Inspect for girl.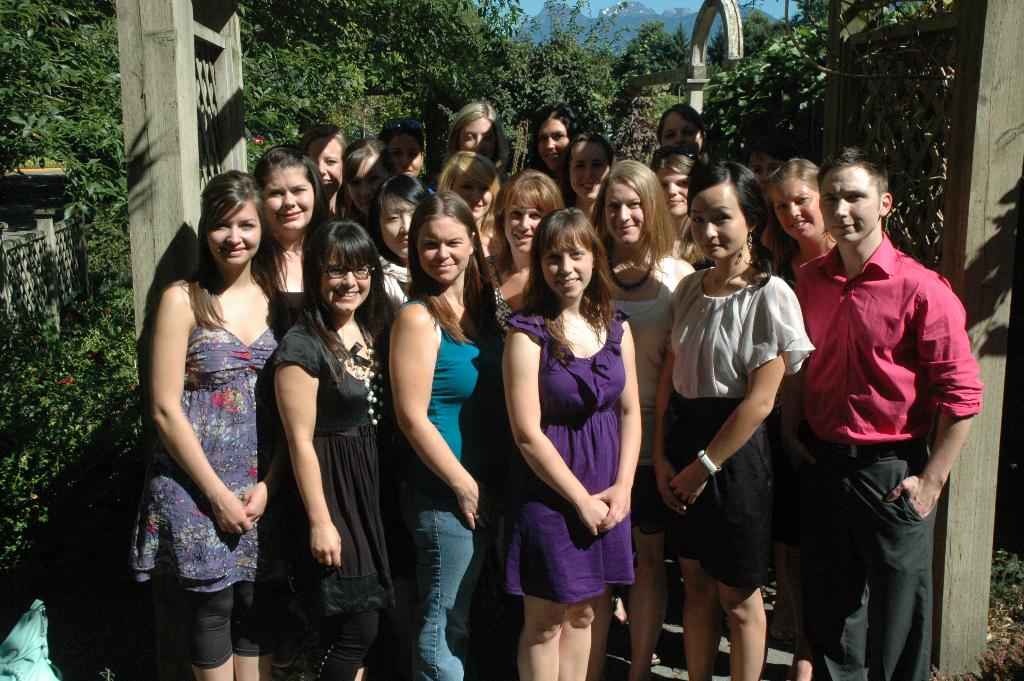
Inspection: Rect(268, 219, 385, 680).
